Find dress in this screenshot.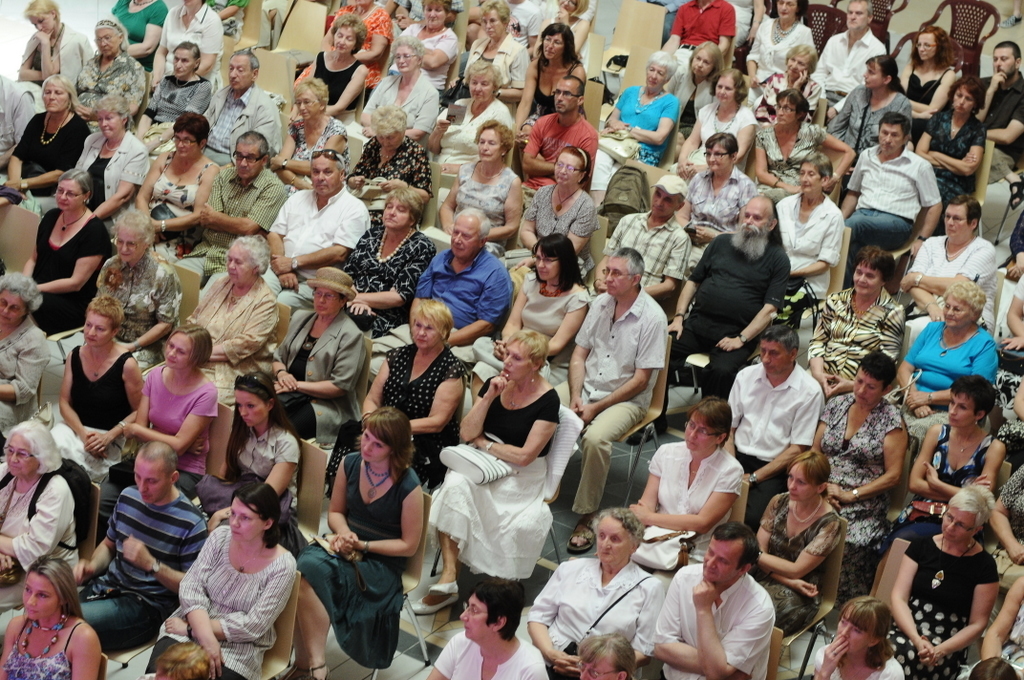
The bounding box for dress is <region>329, 344, 463, 498</region>.
